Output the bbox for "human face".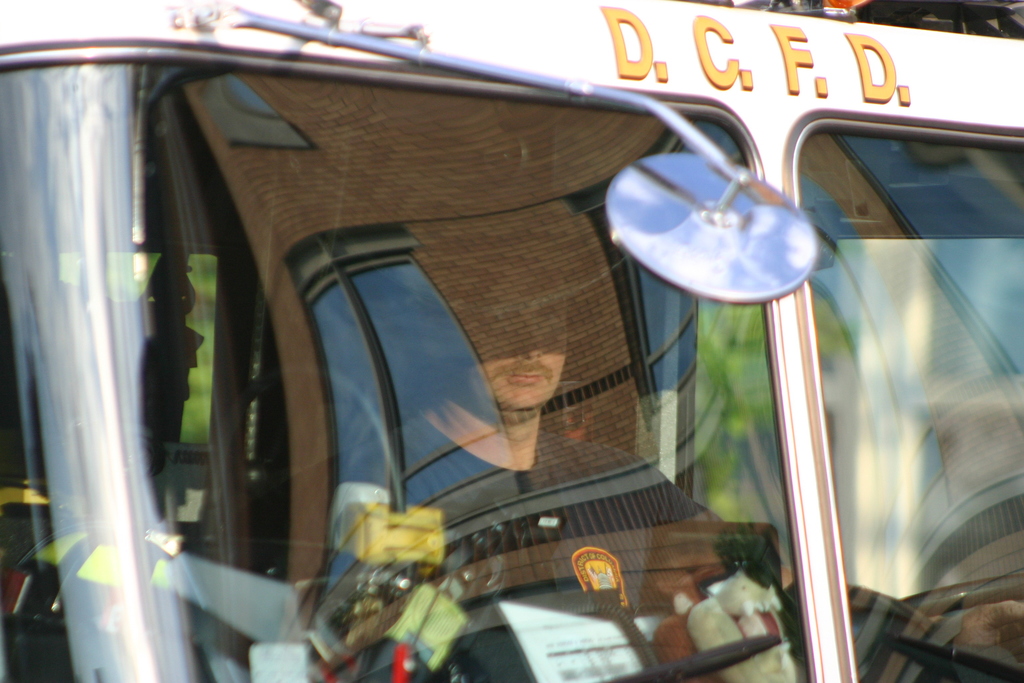
left=453, top=258, right=568, bottom=407.
